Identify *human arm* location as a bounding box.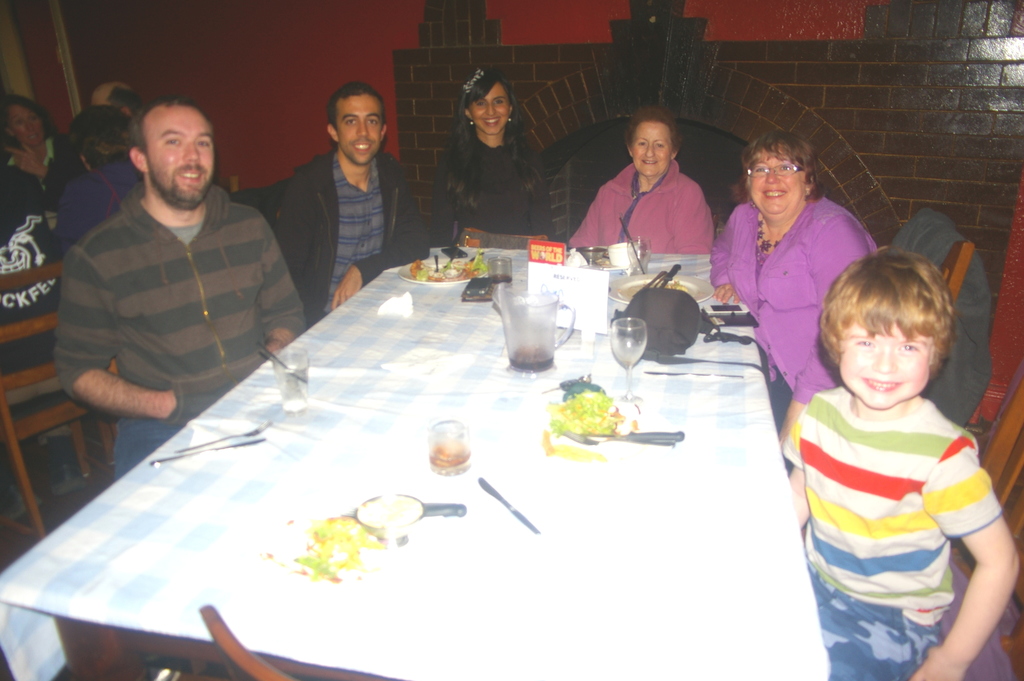
6/142/71/202.
